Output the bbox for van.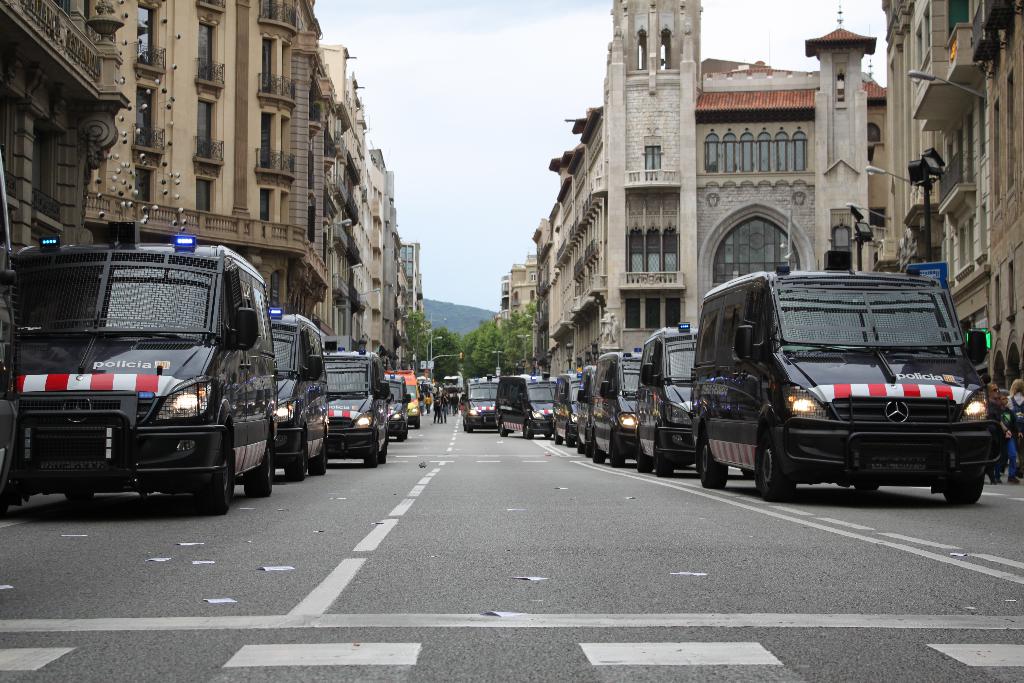
385/369/424/424.
